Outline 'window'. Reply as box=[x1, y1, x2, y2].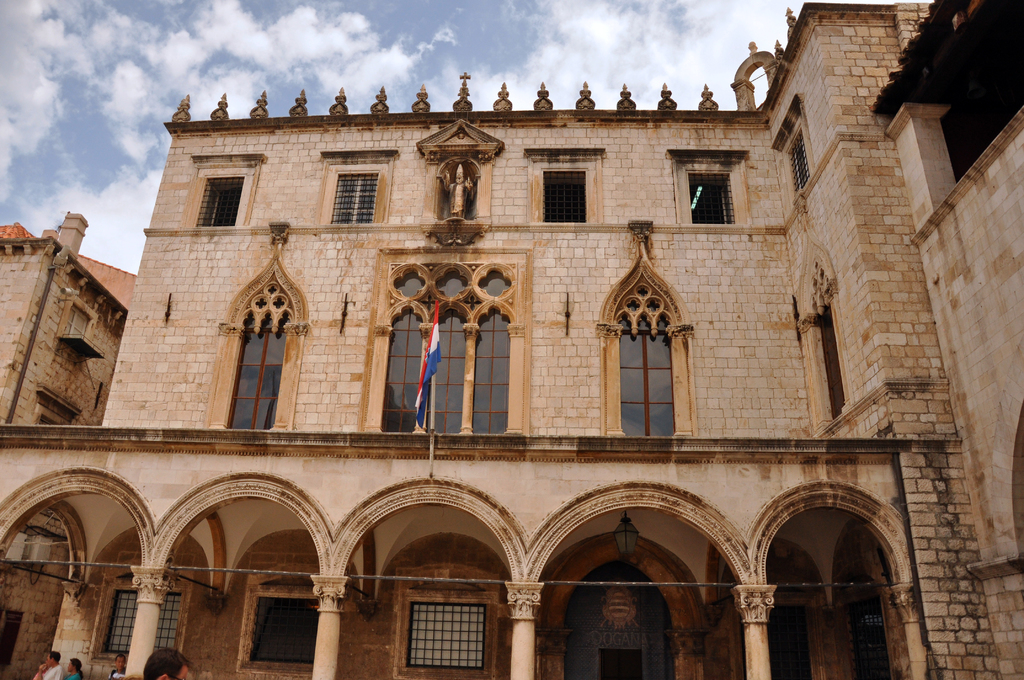
box=[688, 168, 739, 225].
